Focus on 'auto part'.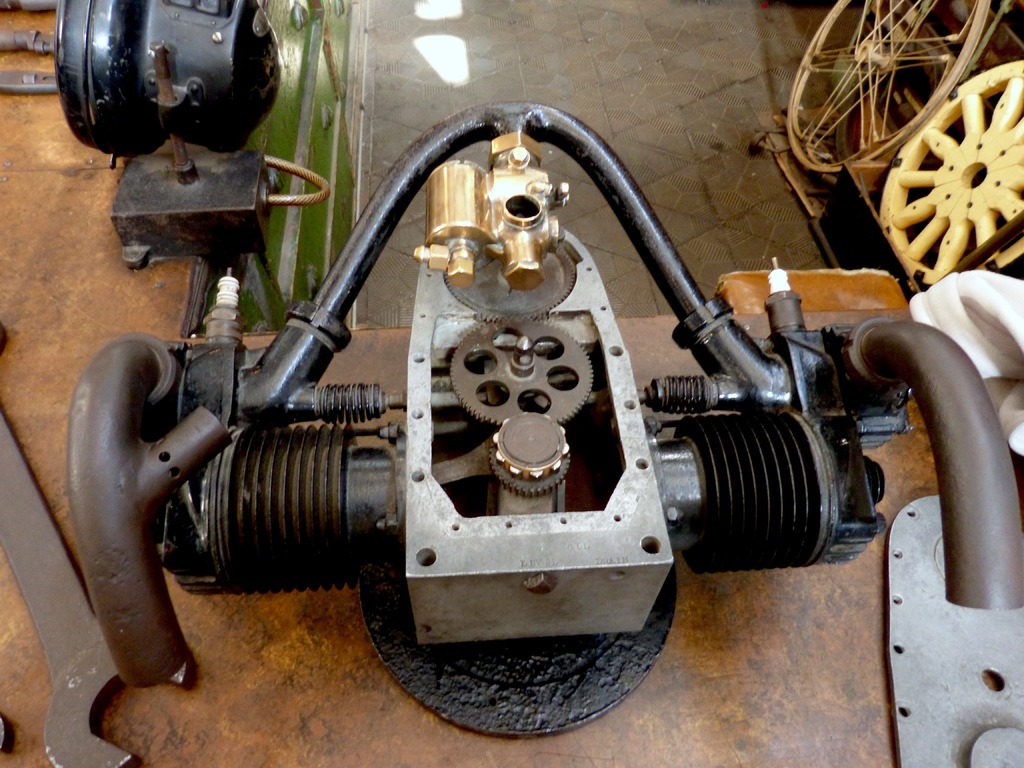
Focused at select_region(877, 60, 1023, 291).
